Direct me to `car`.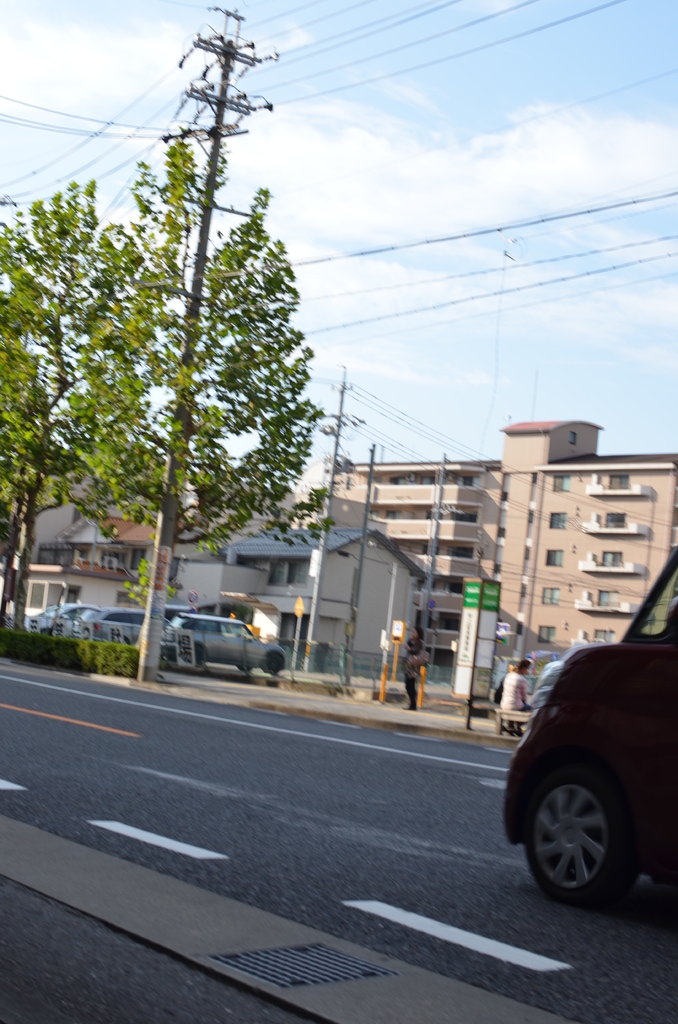
Direction: bbox=(72, 607, 170, 644).
